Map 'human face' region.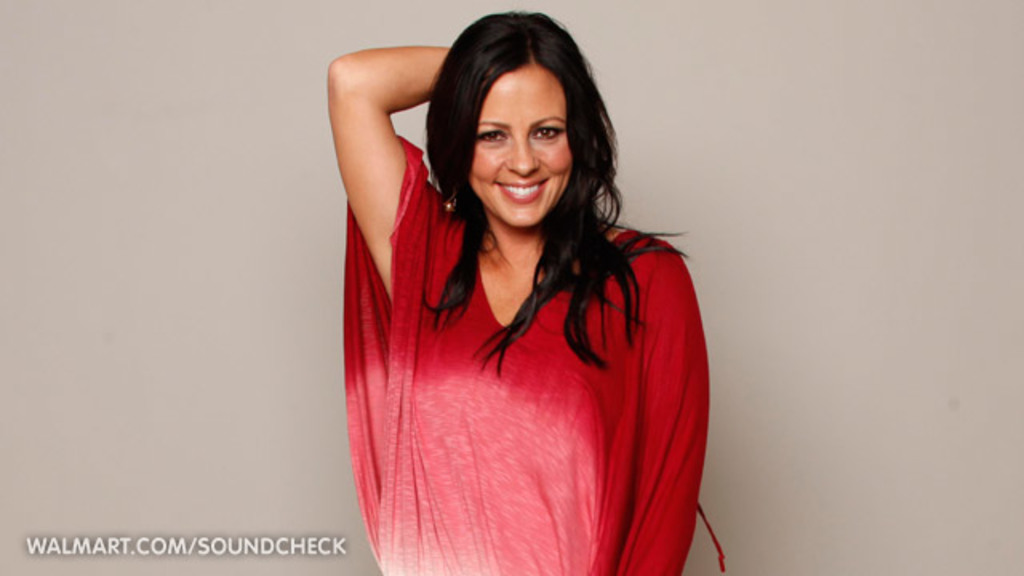
Mapped to <region>470, 64, 574, 224</region>.
